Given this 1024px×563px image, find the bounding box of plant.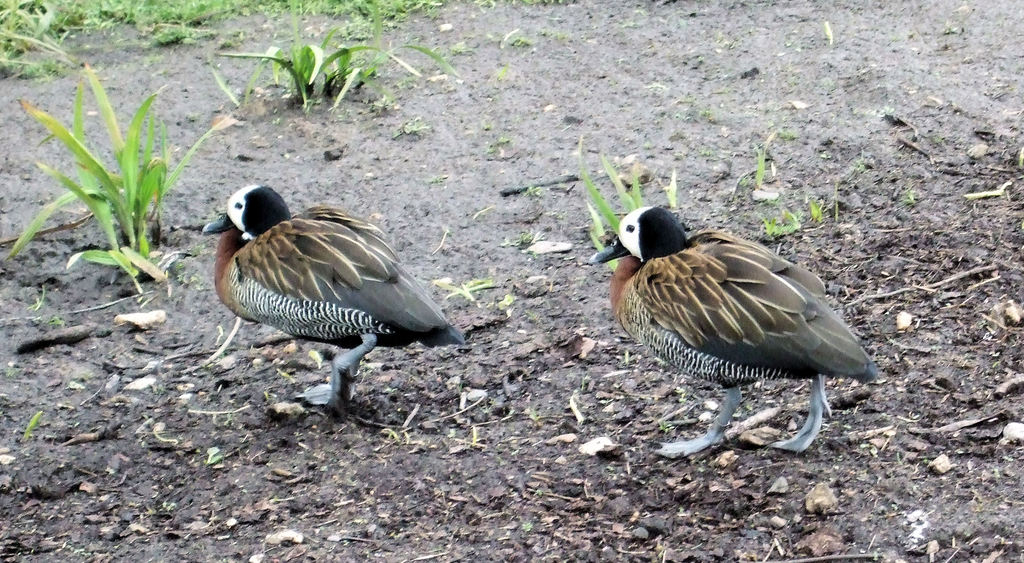
x1=21, y1=409, x2=45, y2=445.
